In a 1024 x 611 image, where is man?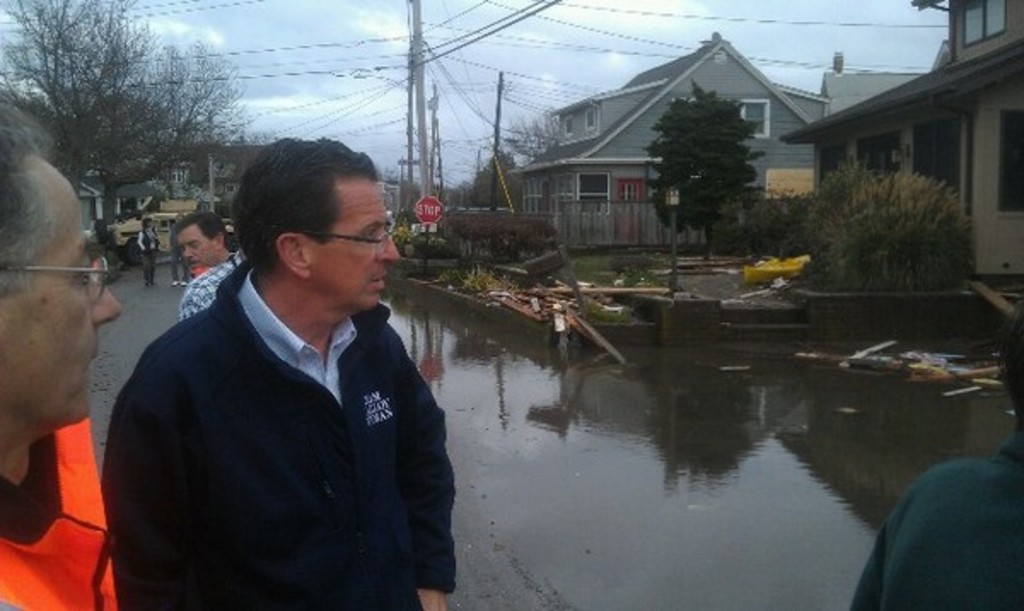
rect(0, 94, 125, 609).
